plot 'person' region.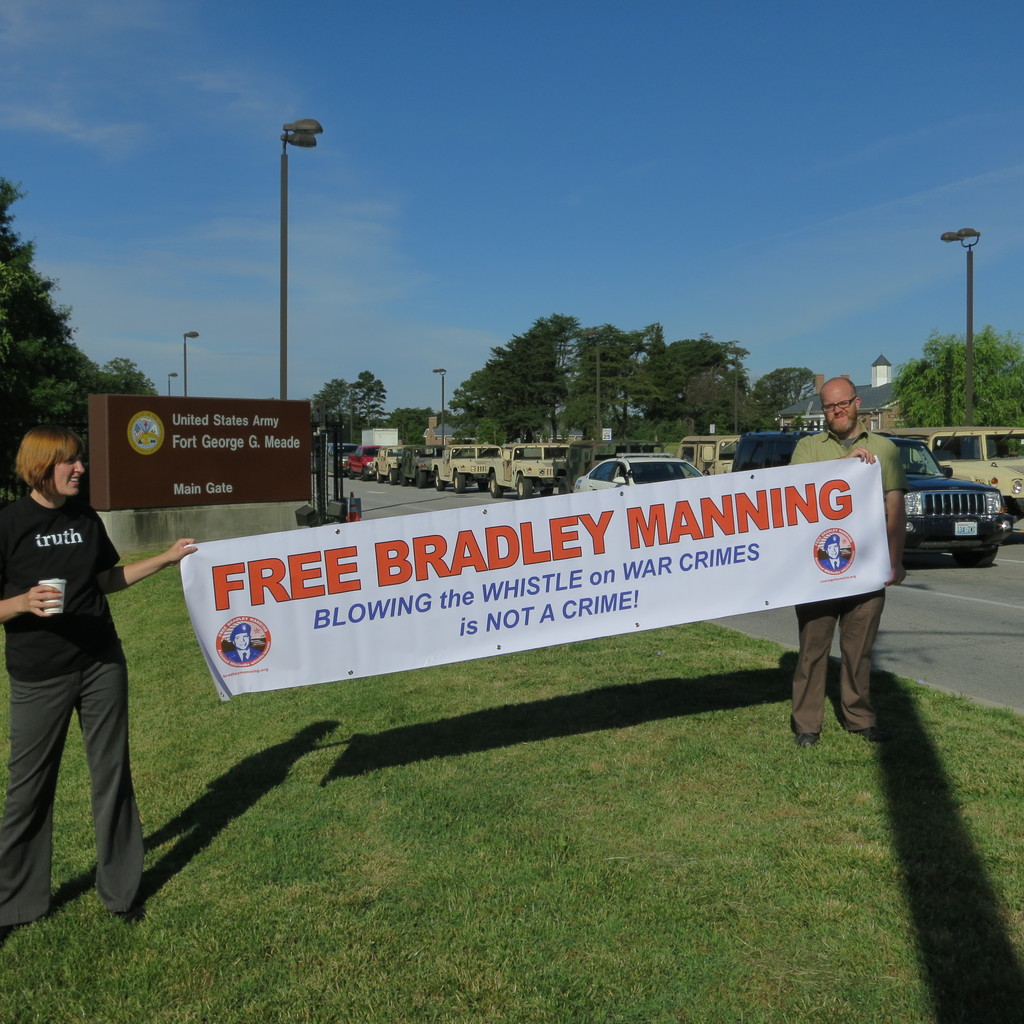
Plotted at box(0, 428, 197, 924).
